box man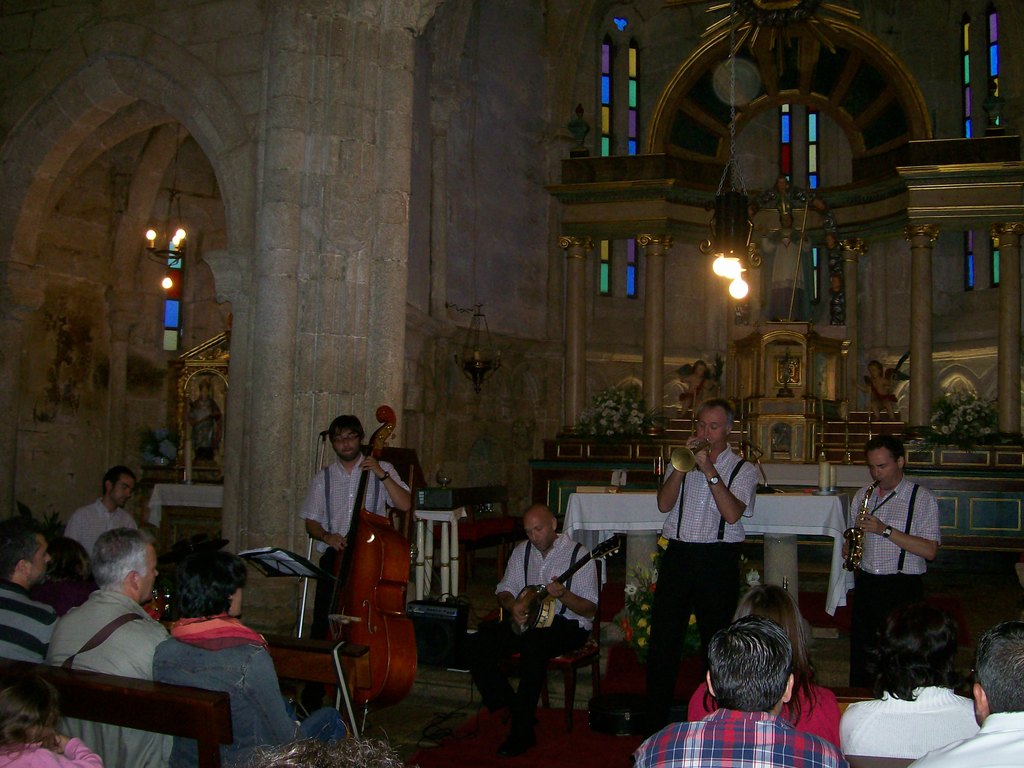
Rect(629, 401, 759, 739)
